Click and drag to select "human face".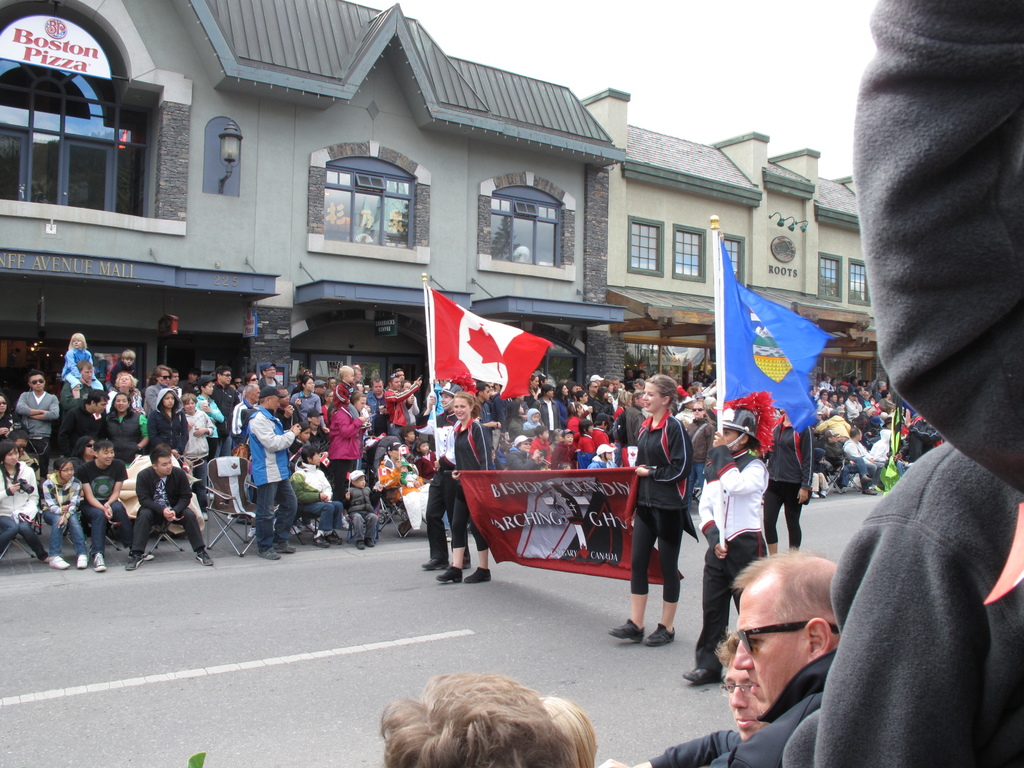
Selection: 58/460/77/481.
